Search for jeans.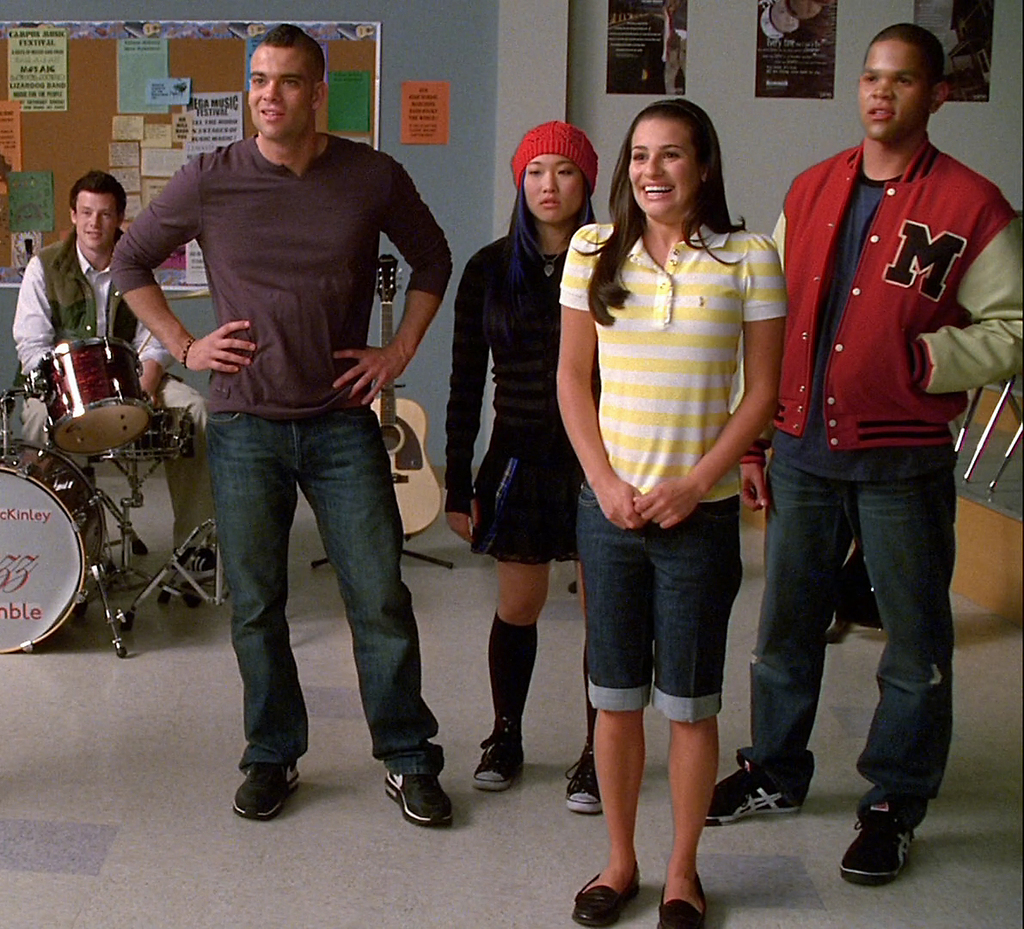
Found at 580,479,736,718.
